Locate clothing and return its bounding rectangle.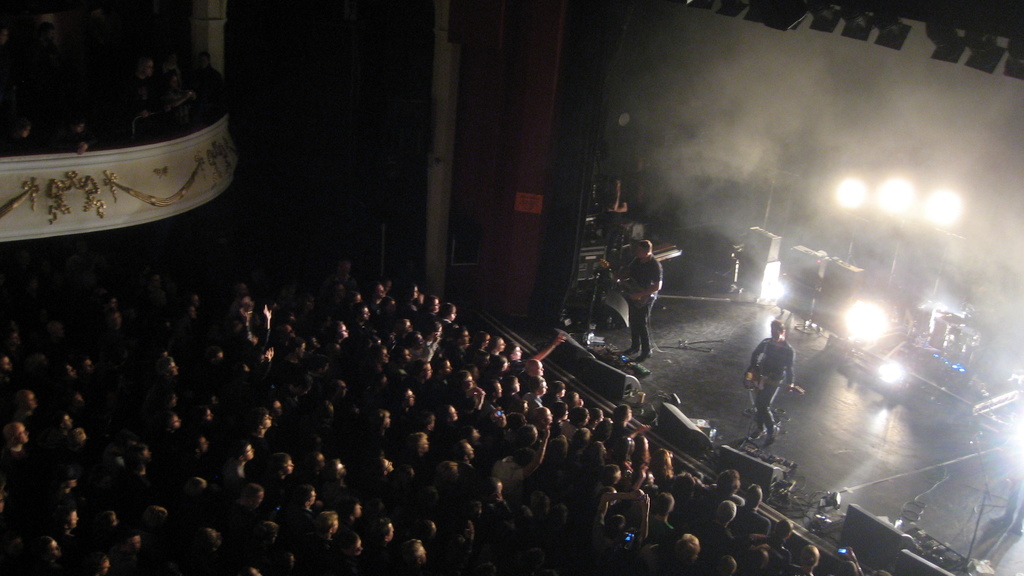
748,335,797,429.
